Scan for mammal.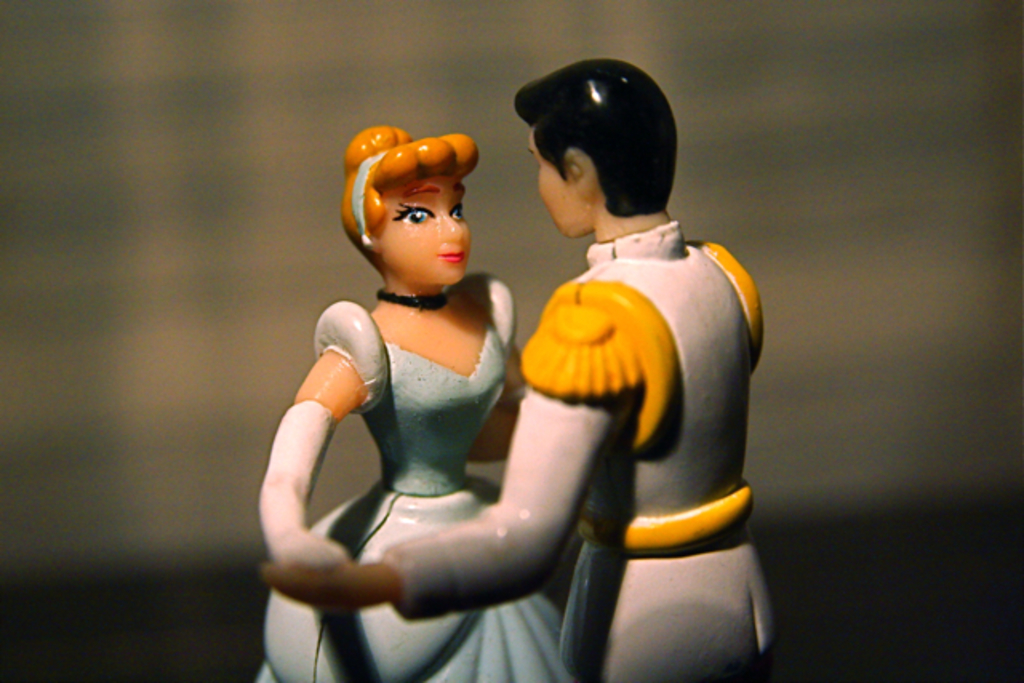
Scan result: <region>246, 122, 571, 681</region>.
